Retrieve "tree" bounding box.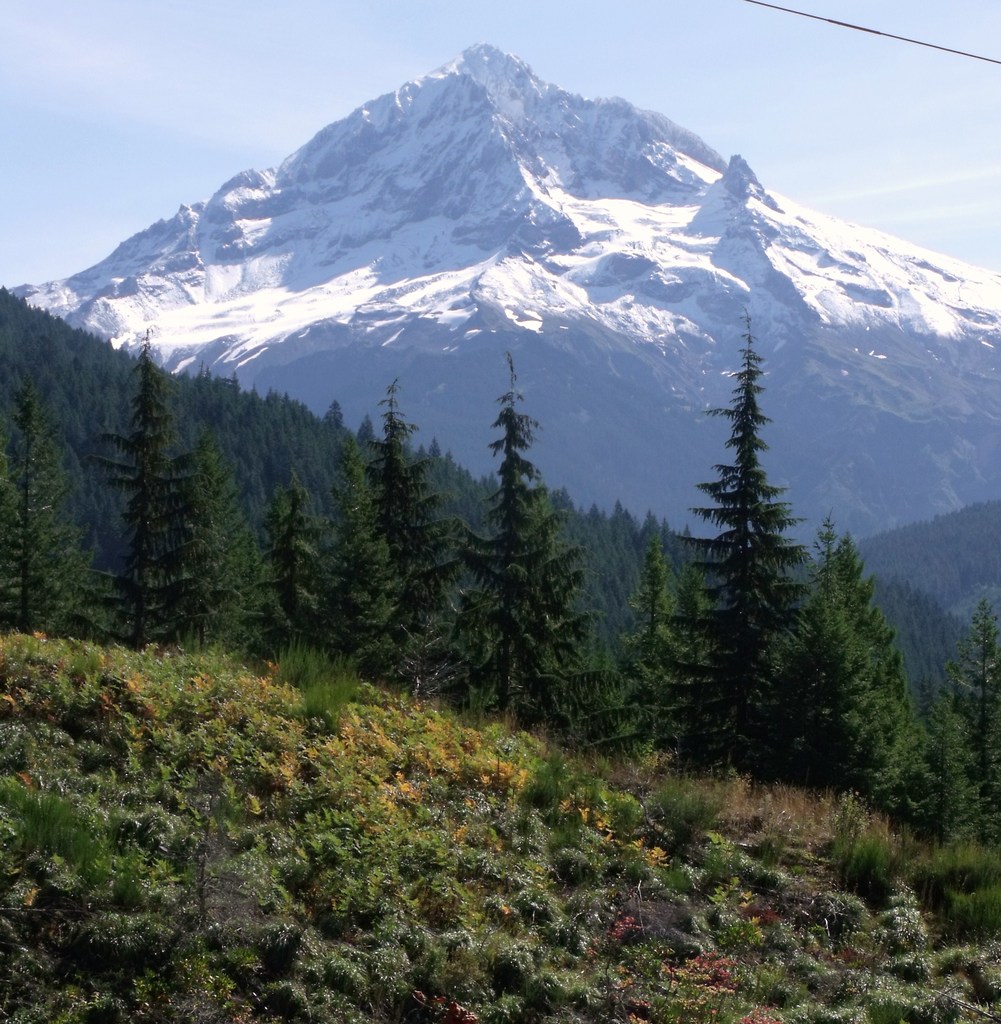
Bounding box: Rect(0, 367, 92, 639).
